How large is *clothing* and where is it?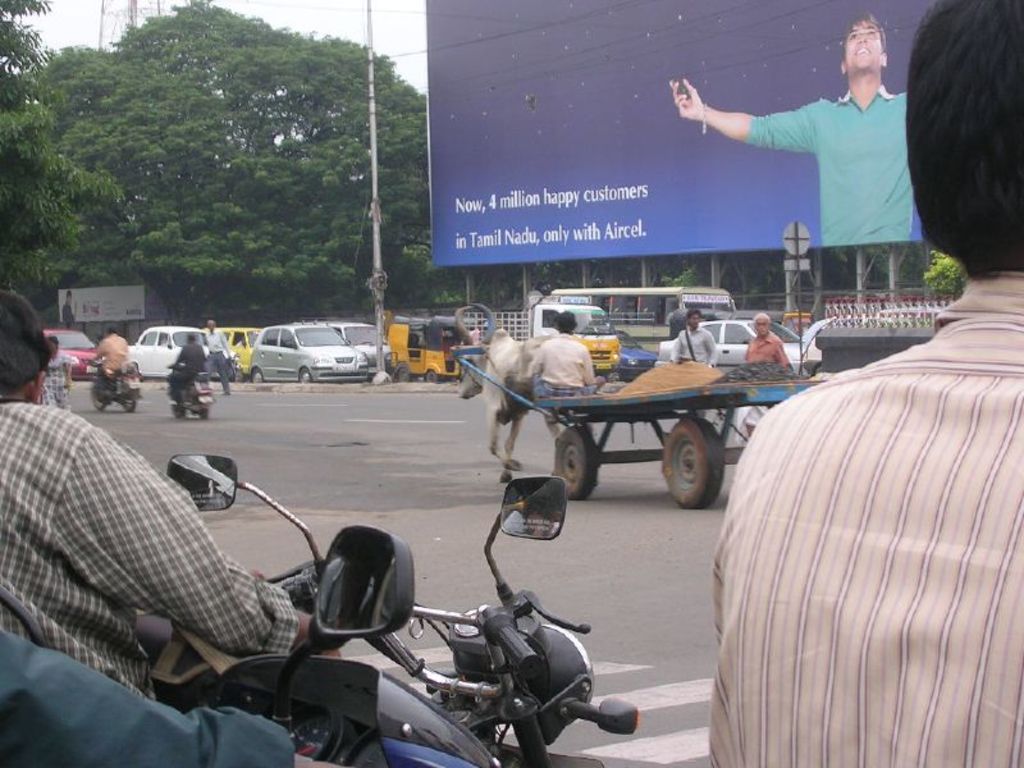
Bounding box: bbox=(531, 334, 598, 433).
